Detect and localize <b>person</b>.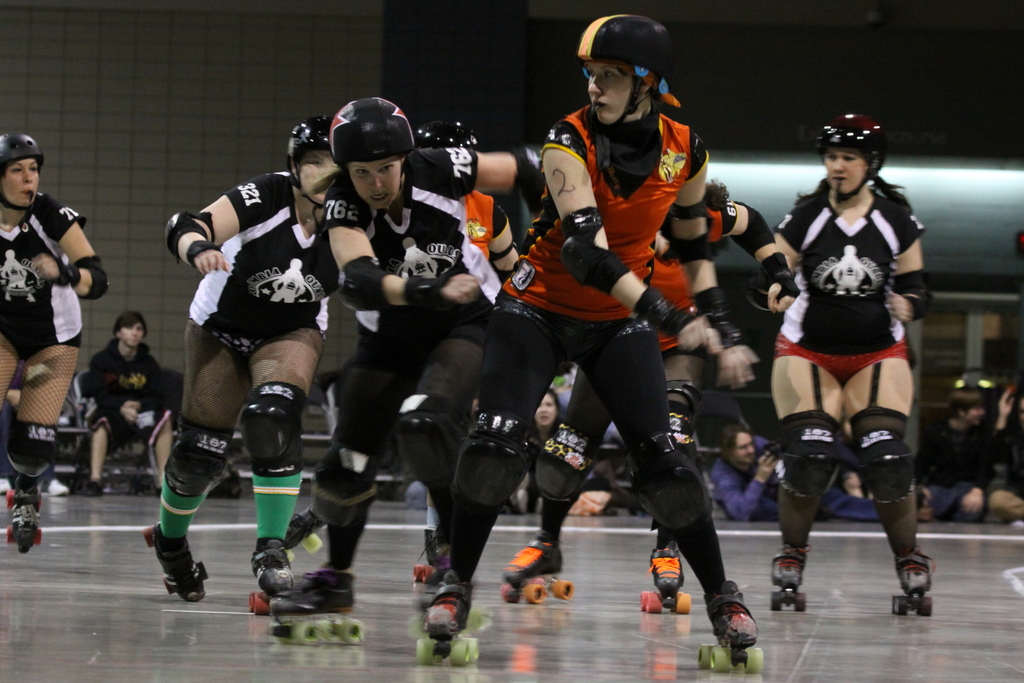
Localized at (x1=511, y1=391, x2=559, y2=502).
